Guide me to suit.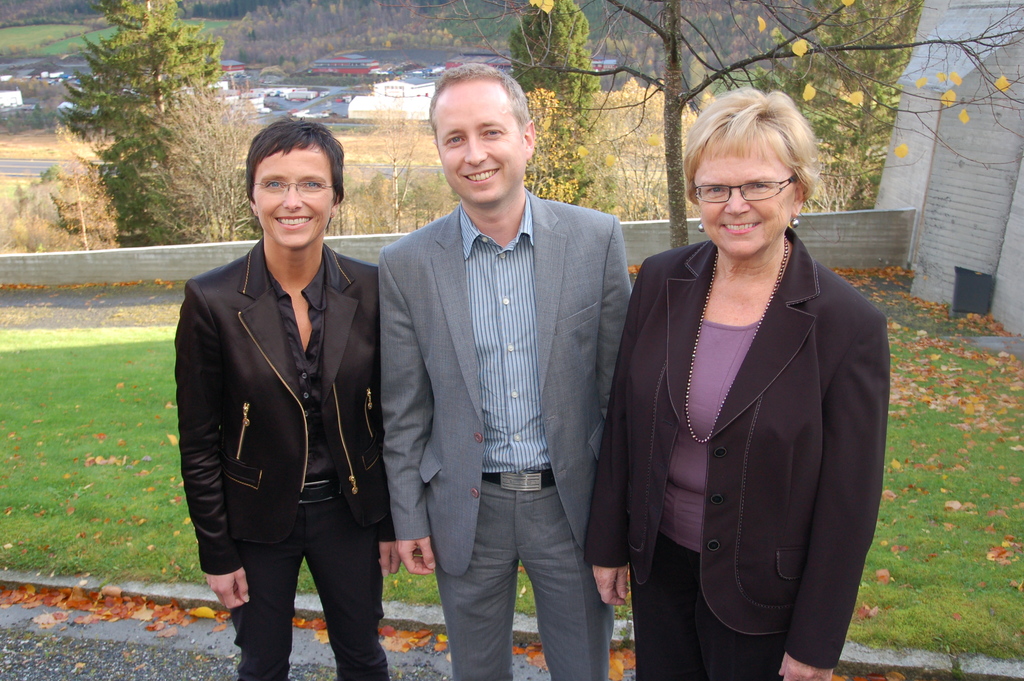
Guidance: bbox=(182, 145, 398, 662).
